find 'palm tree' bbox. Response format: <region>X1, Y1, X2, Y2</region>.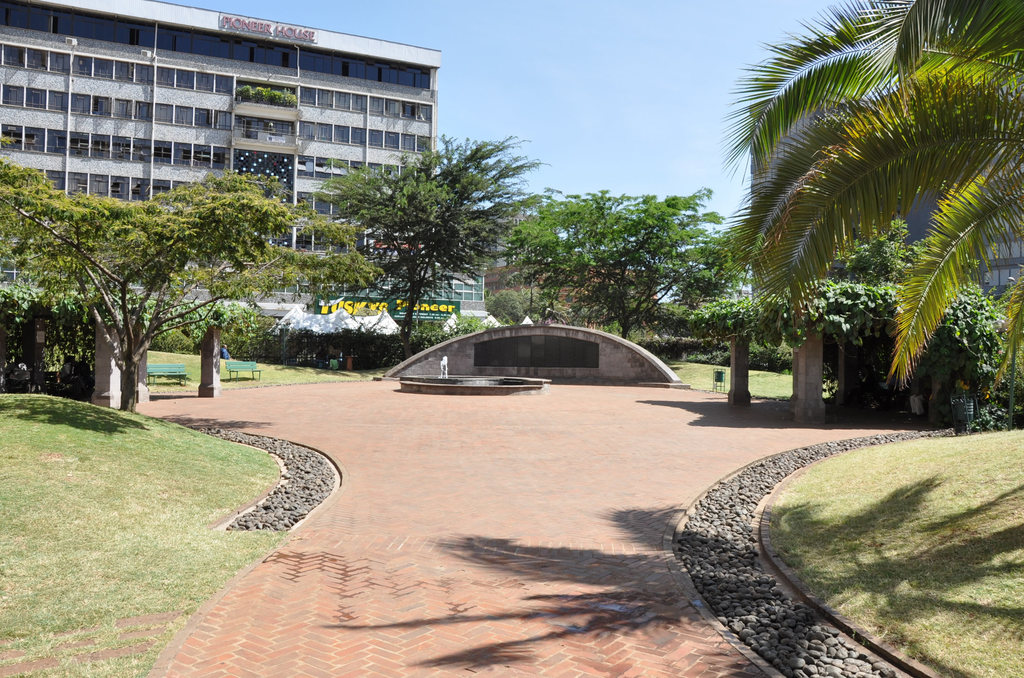
<region>784, 271, 861, 397</region>.
